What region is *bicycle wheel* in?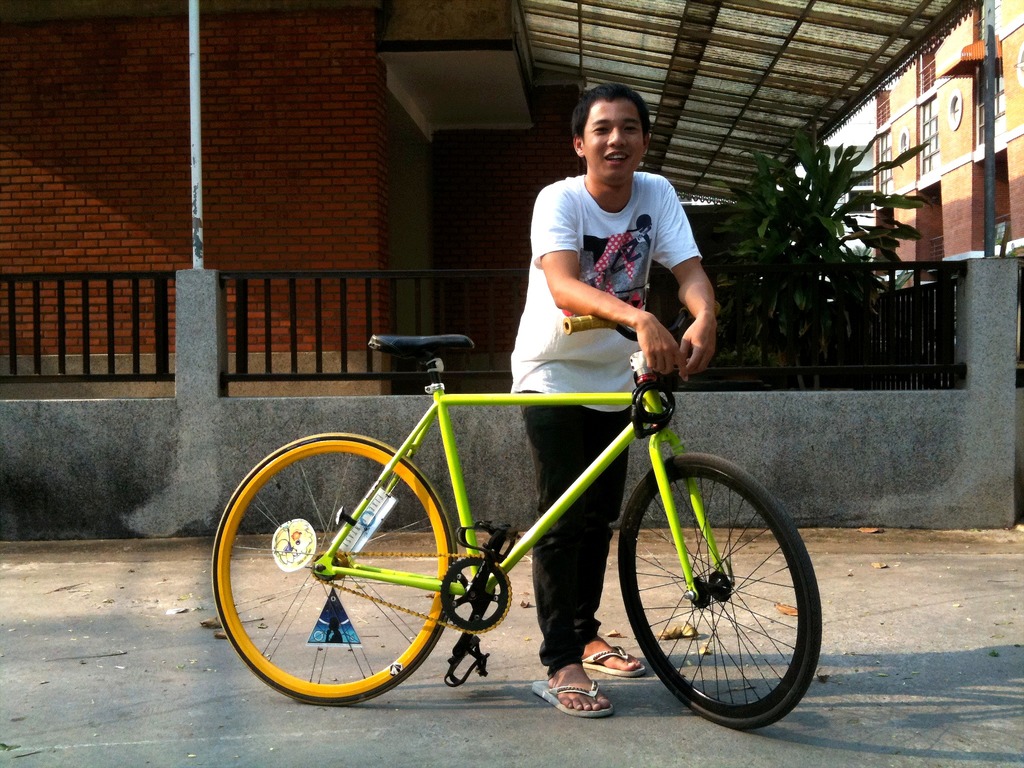
select_region(614, 452, 823, 732).
